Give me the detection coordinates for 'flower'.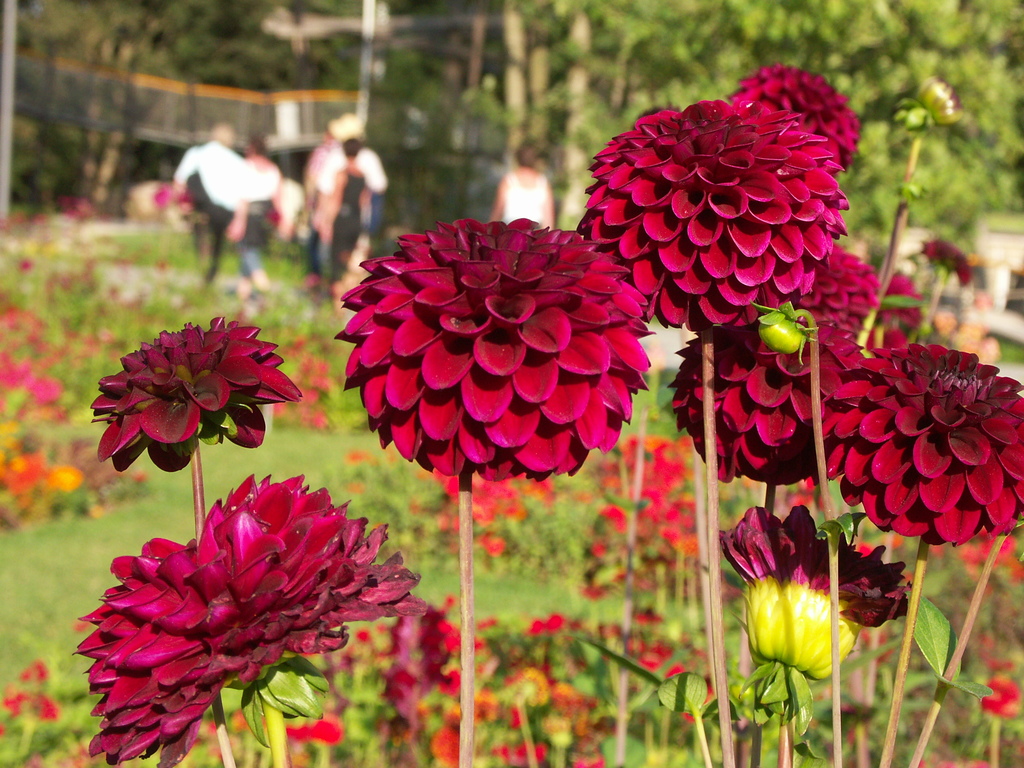
575, 101, 852, 330.
